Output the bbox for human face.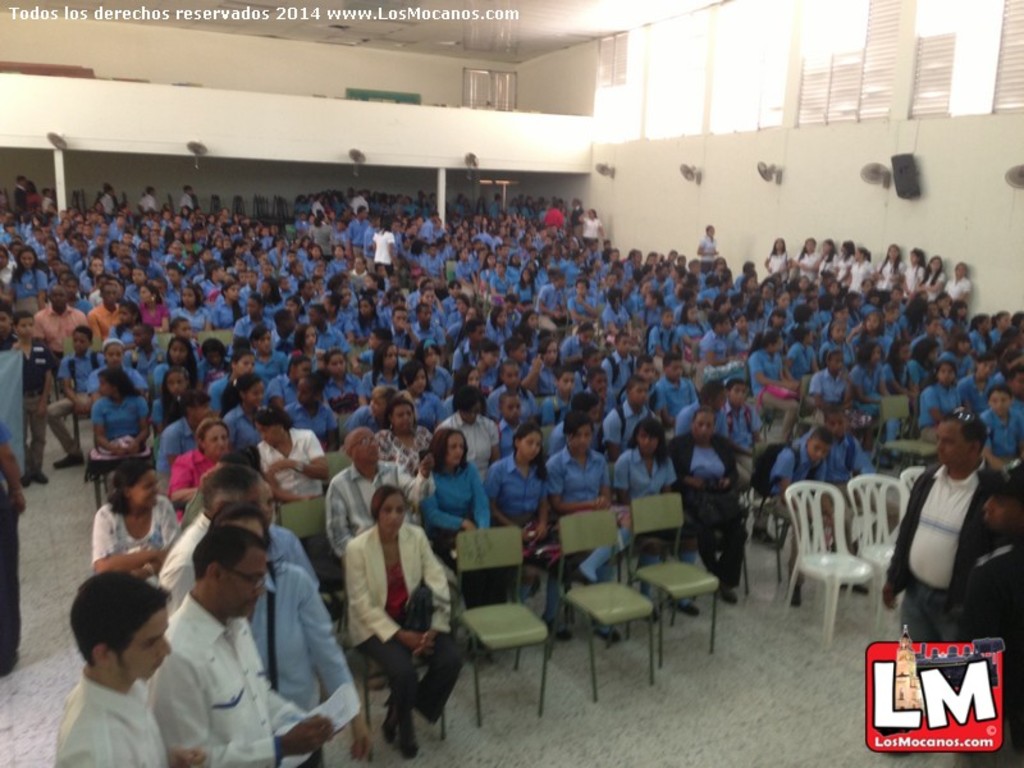
select_region(808, 435, 827, 460).
